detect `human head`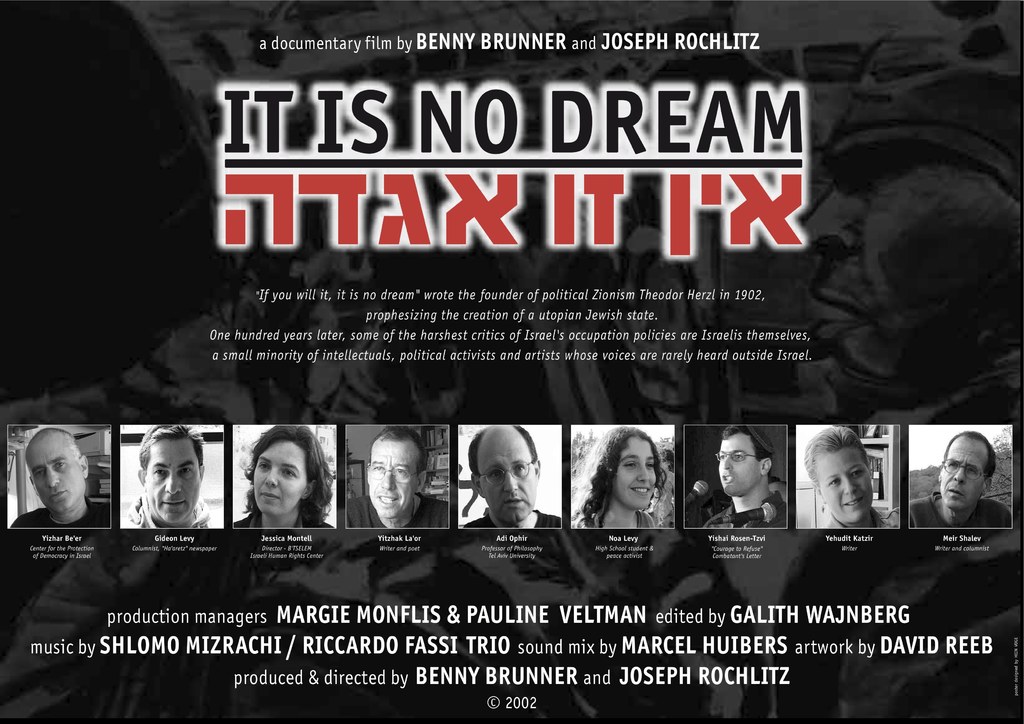
[470, 423, 540, 528]
